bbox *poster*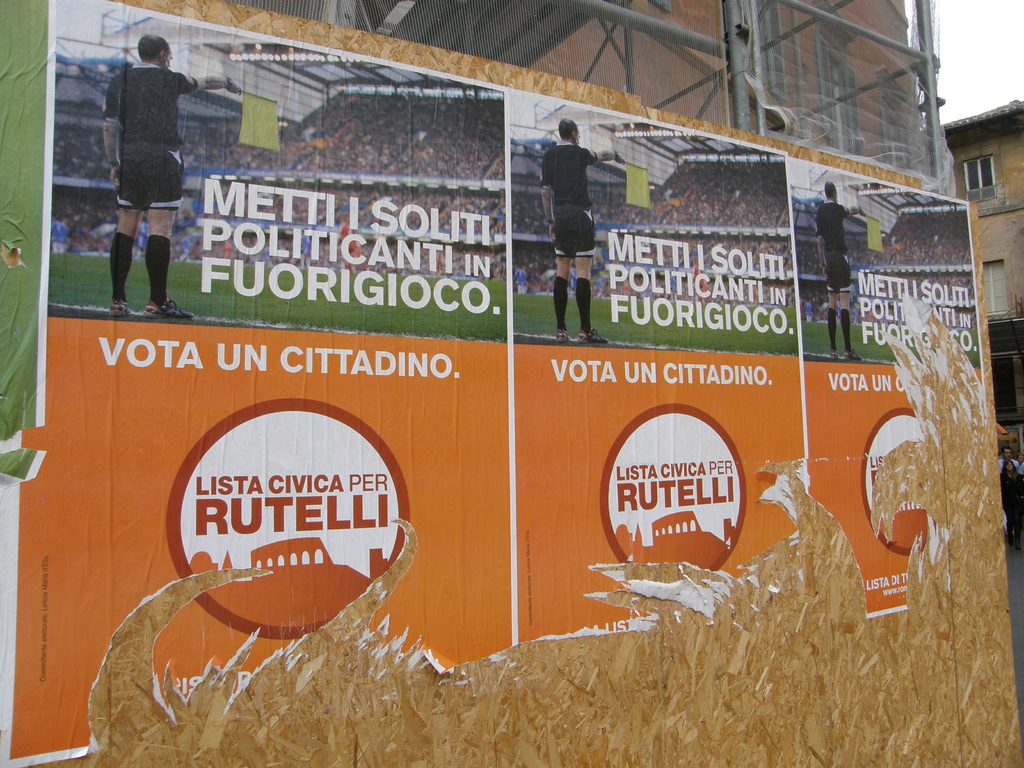
[510, 86, 812, 646]
